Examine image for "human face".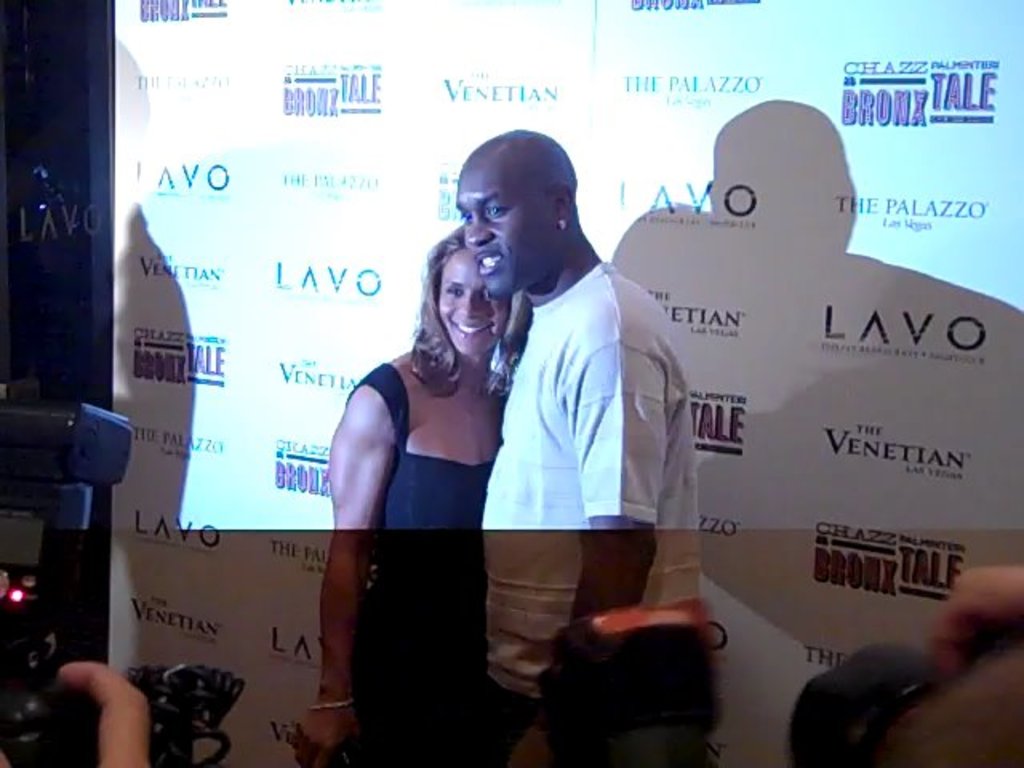
Examination result: x1=437 y1=243 x2=515 y2=358.
